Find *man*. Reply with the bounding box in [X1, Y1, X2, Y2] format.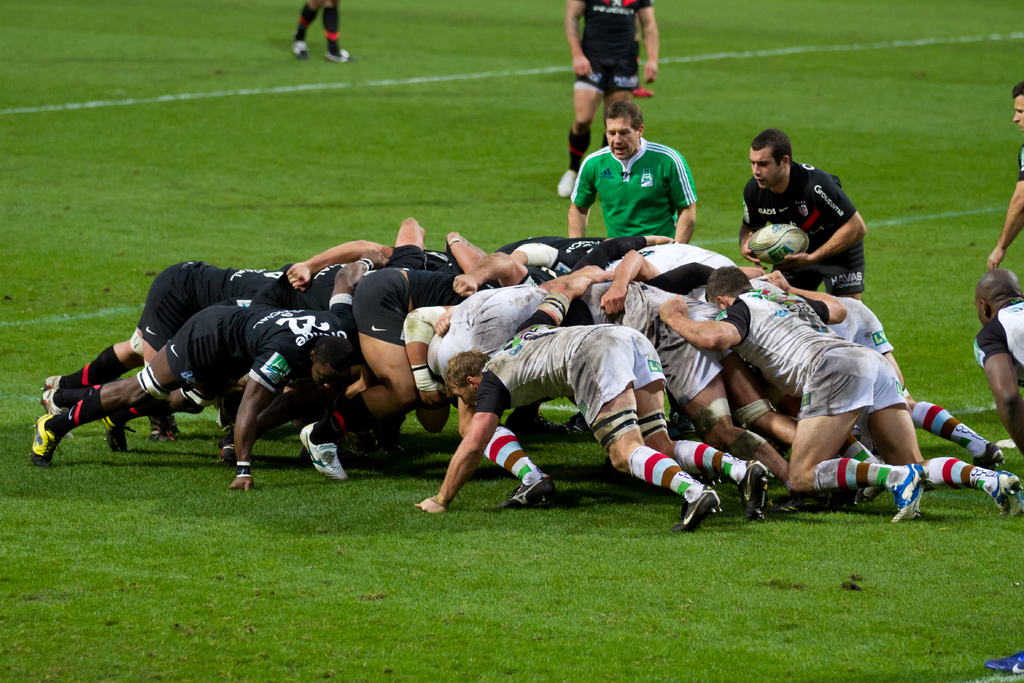
[972, 267, 1023, 674].
